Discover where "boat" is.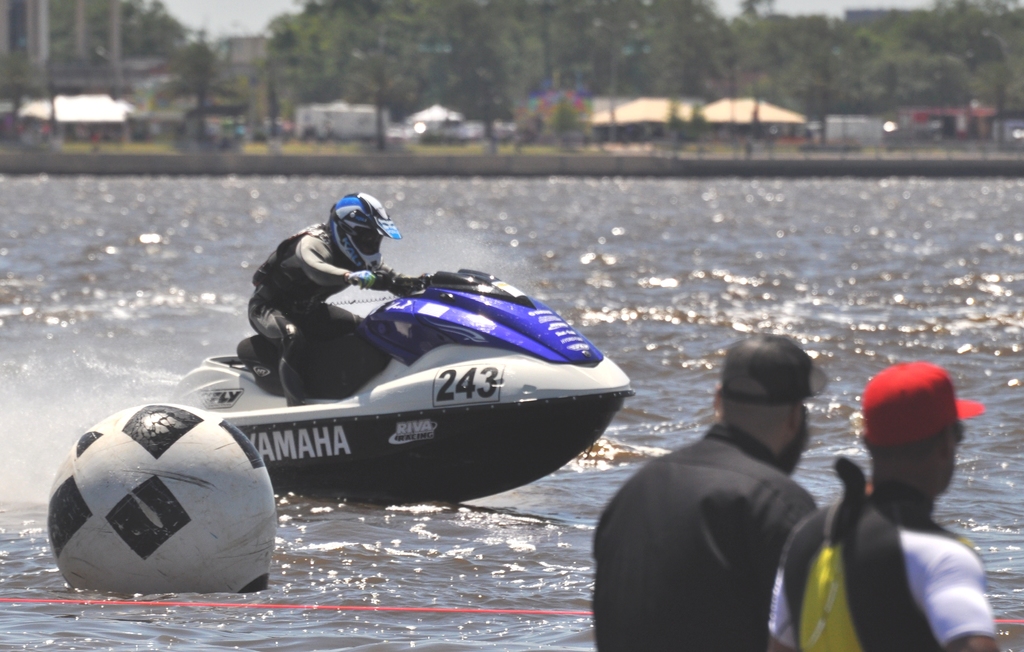
Discovered at l=109, t=238, r=621, b=510.
